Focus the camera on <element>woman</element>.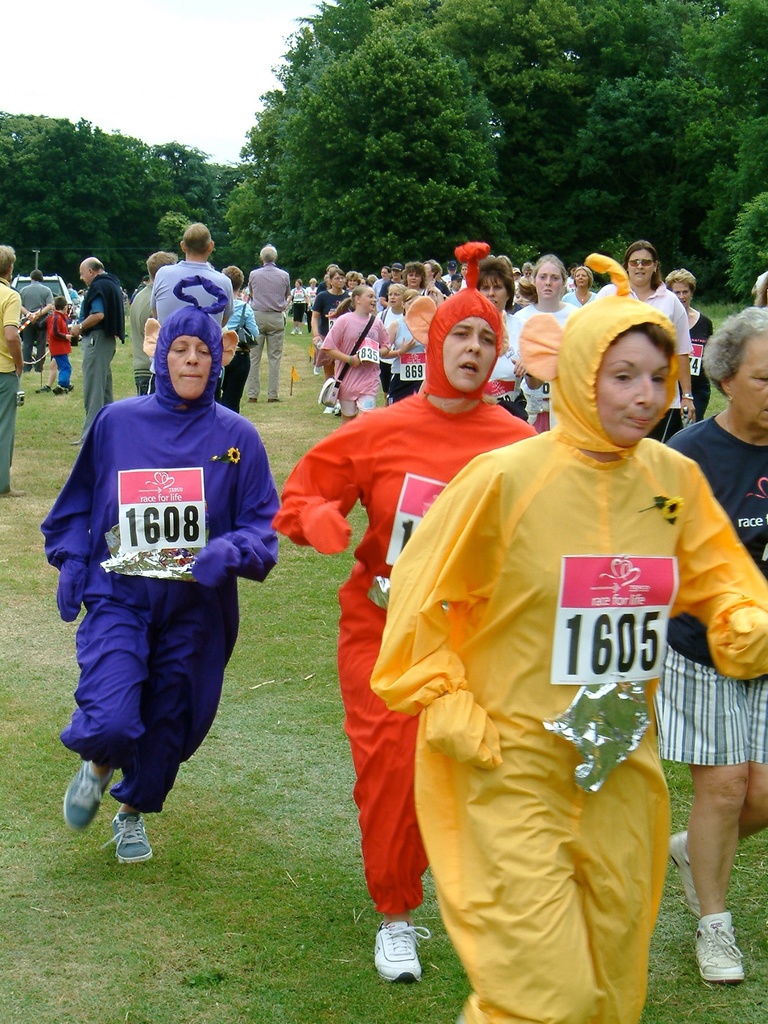
Focus region: left=278, top=290, right=570, bottom=991.
